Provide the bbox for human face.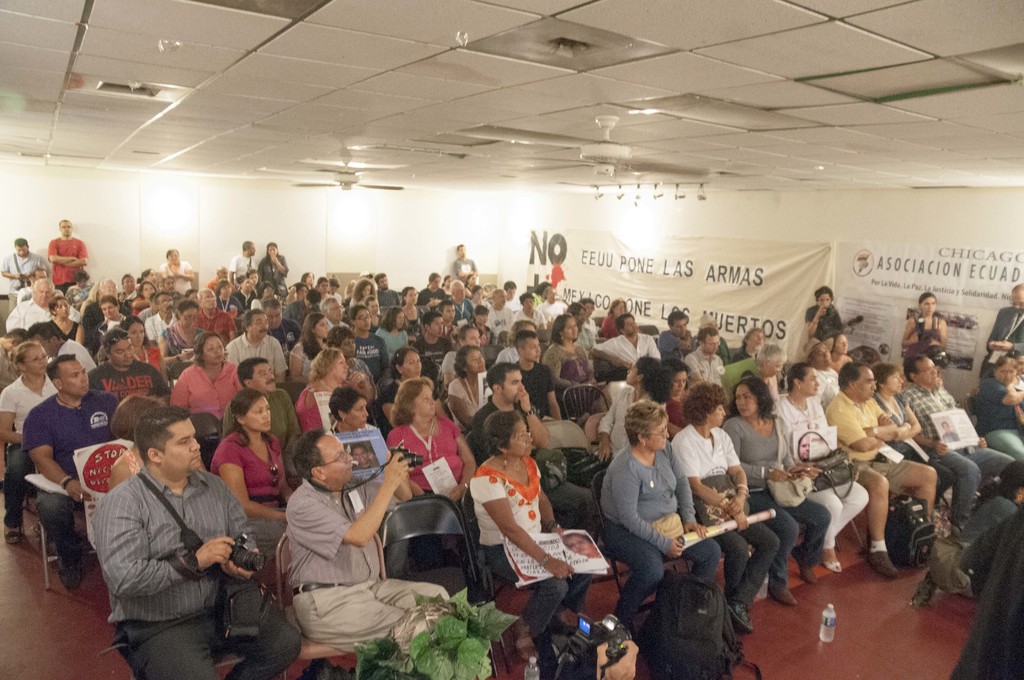
left=264, top=306, right=284, bottom=330.
